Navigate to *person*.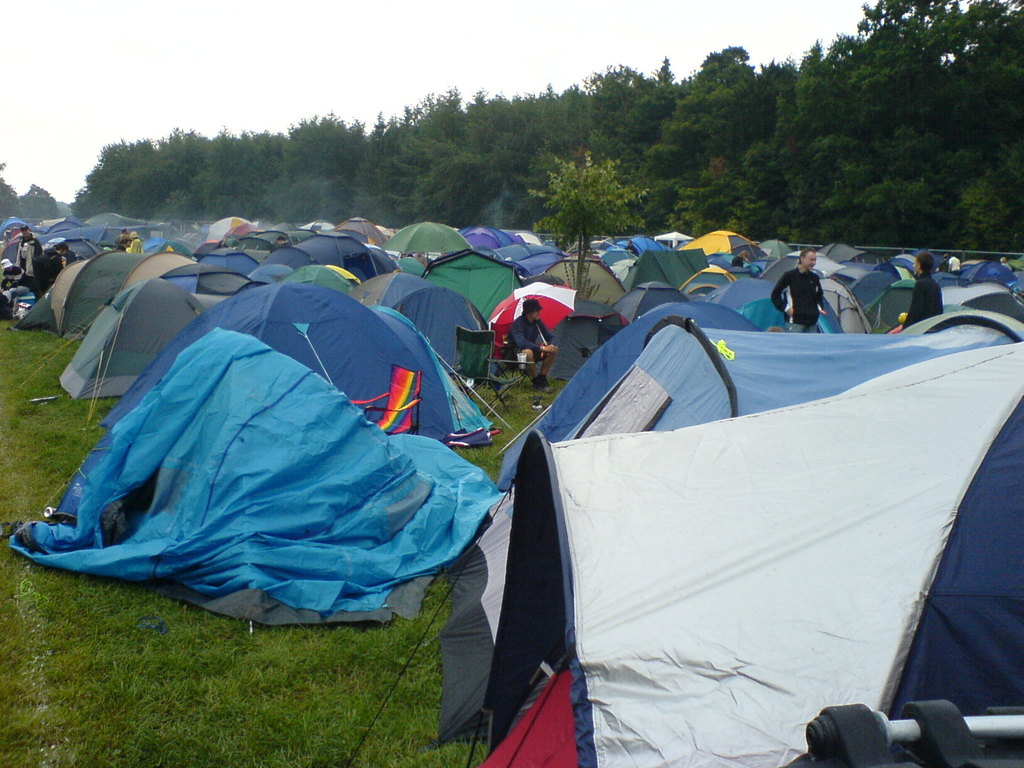
Navigation target: box(774, 250, 820, 328).
